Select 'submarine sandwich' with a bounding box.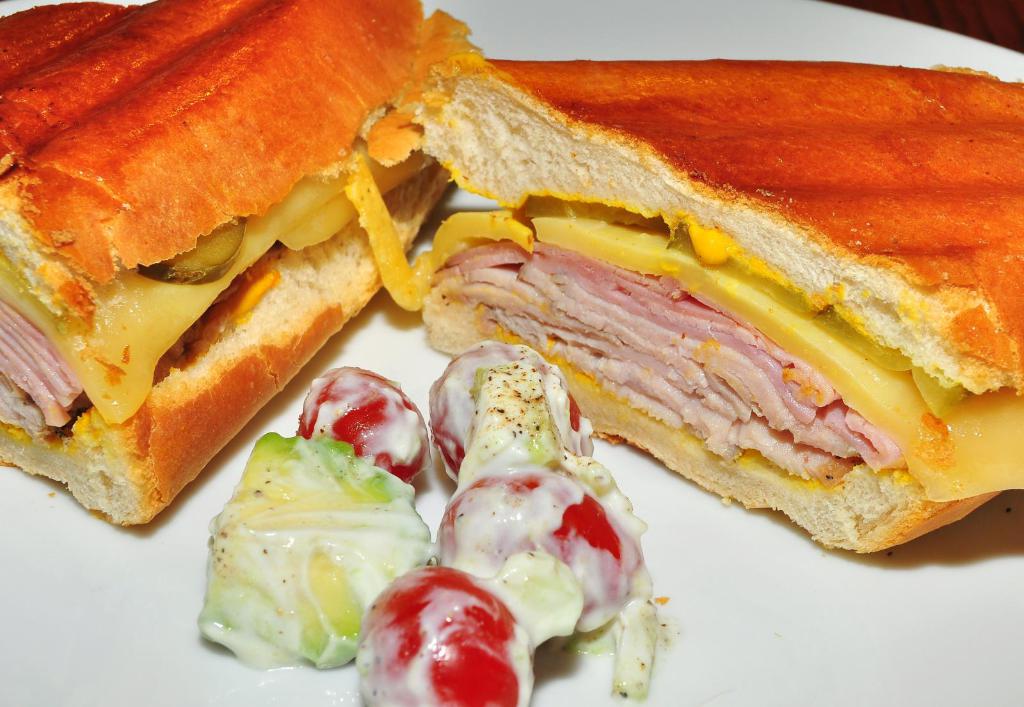
<bbox>0, 0, 480, 525</bbox>.
